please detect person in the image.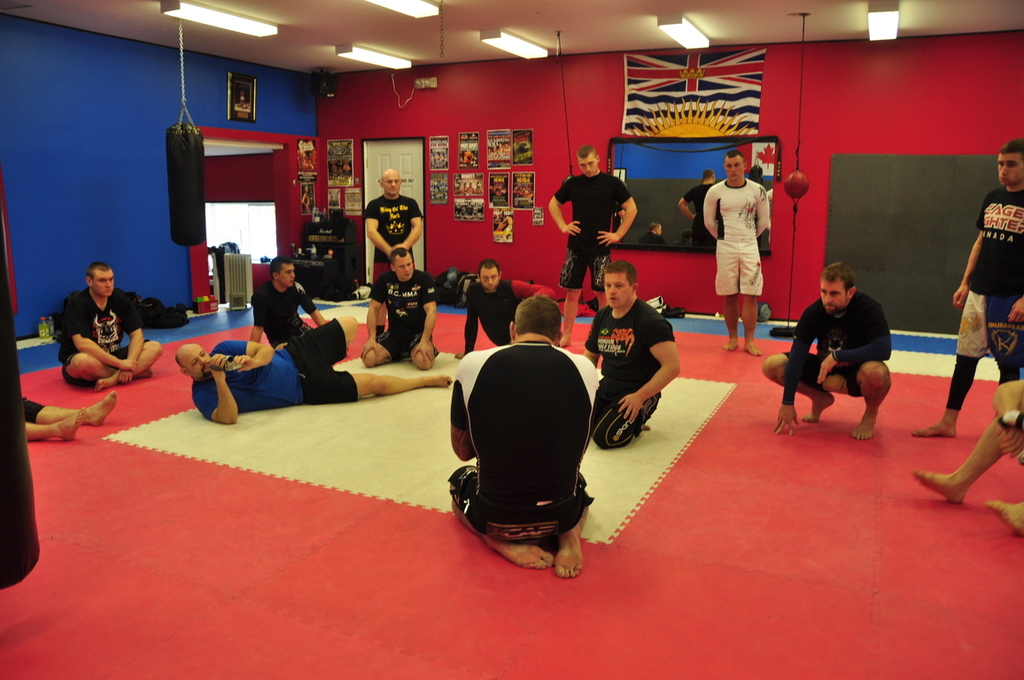
BBox(584, 260, 682, 447).
